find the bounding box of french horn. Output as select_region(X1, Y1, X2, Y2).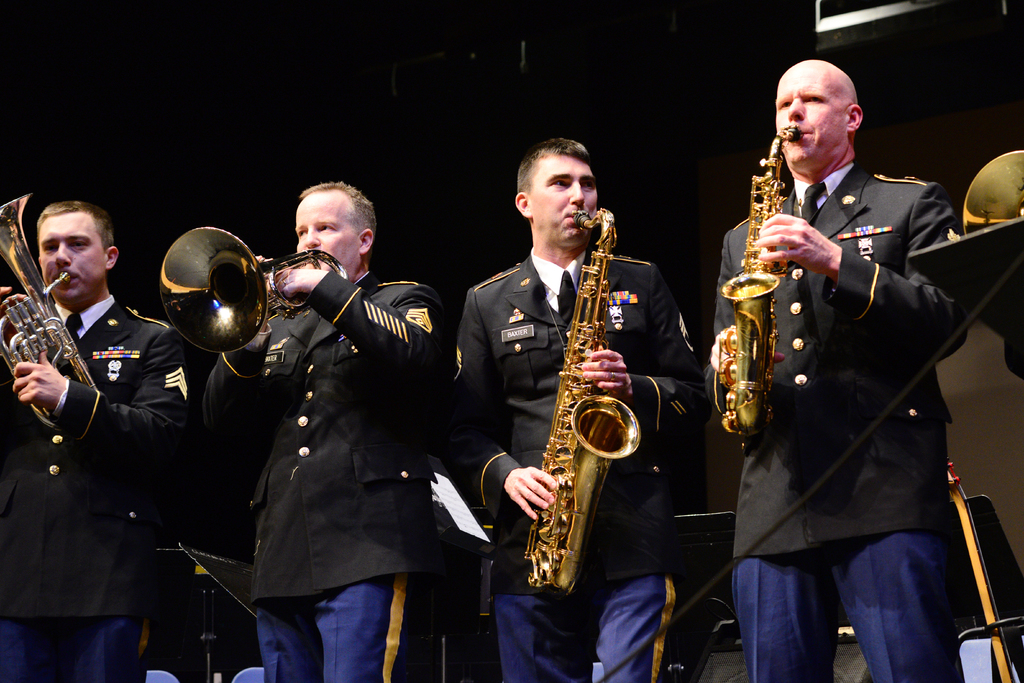
select_region(0, 189, 106, 437).
